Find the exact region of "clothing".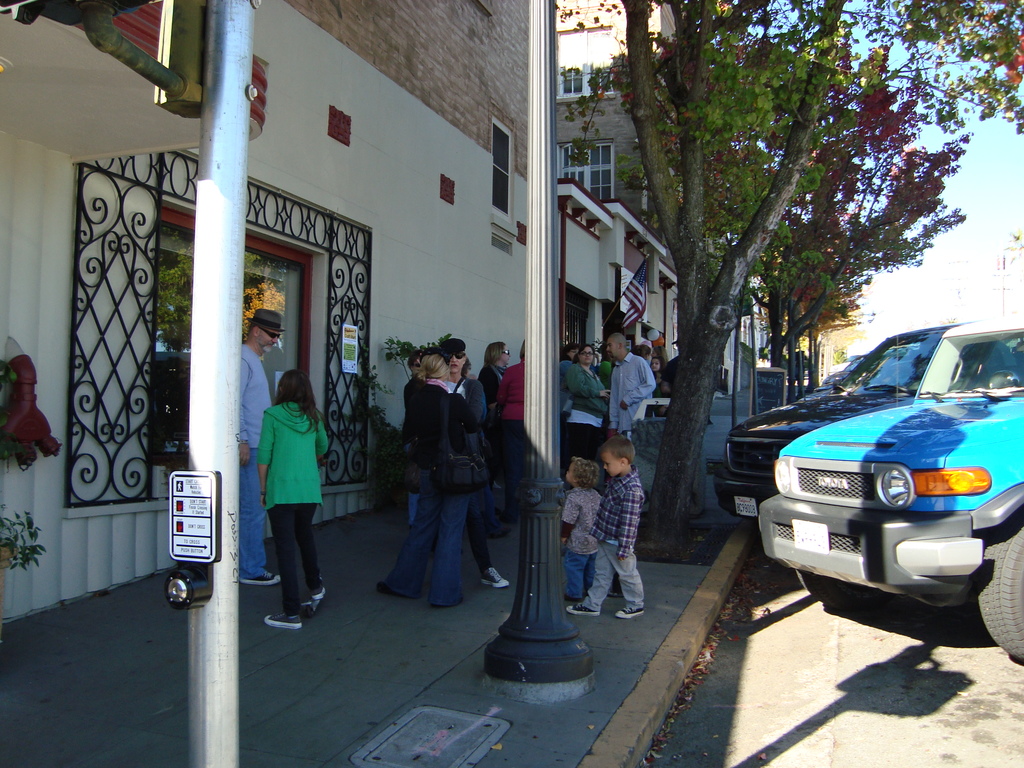
Exact region: (376,473,476,597).
